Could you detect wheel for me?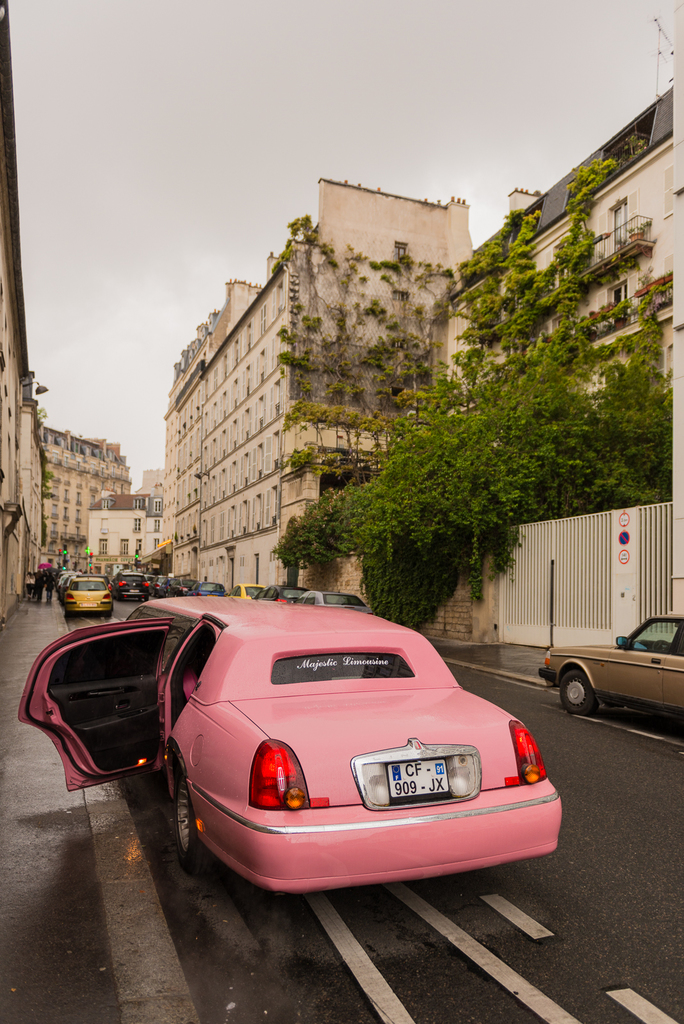
Detection result: [x1=170, y1=775, x2=209, y2=855].
